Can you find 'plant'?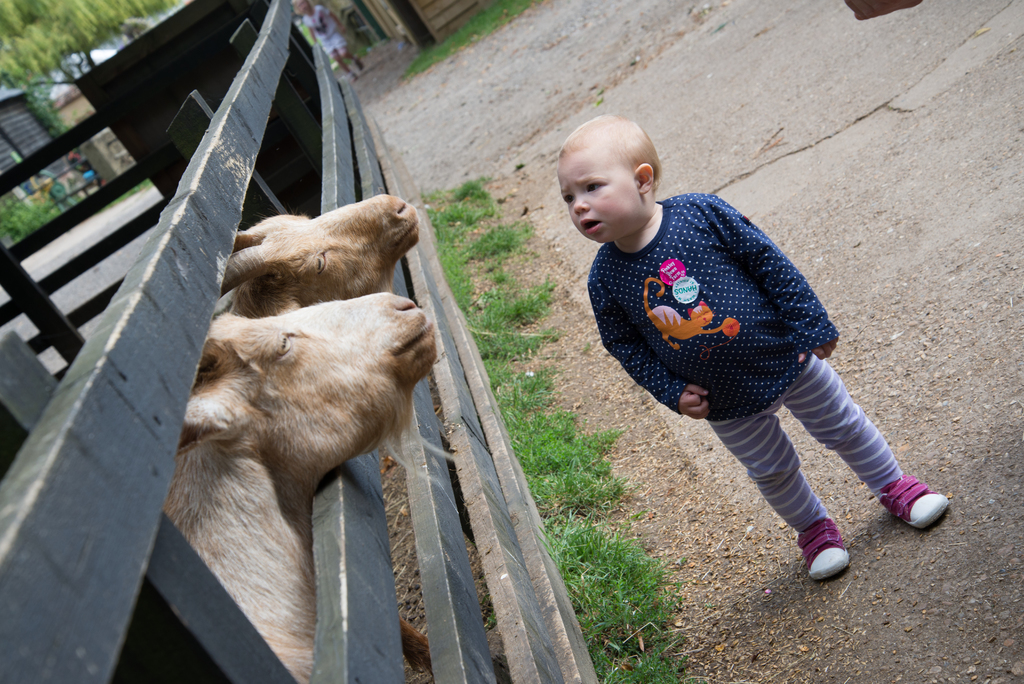
Yes, bounding box: bbox(449, 214, 536, 320).
